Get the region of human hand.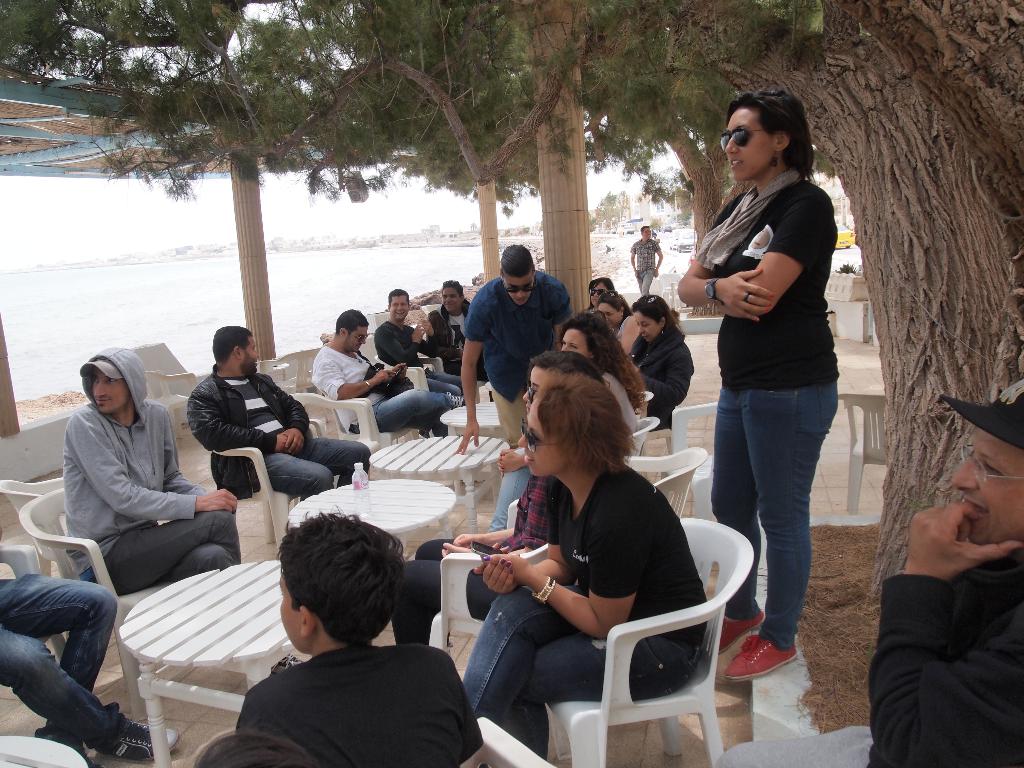
(x1=482, y1=543, x2=532, y2=588).
